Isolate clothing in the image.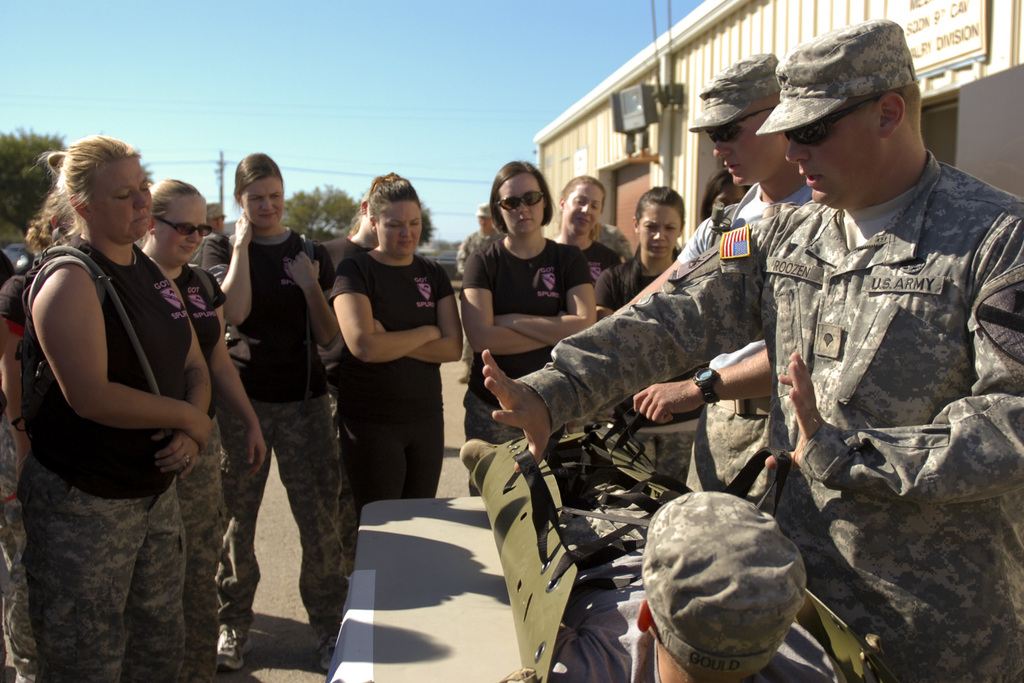
Isolated region: {"x1": 463, "y1": 227, "x2": 591, "y2": 494}.
